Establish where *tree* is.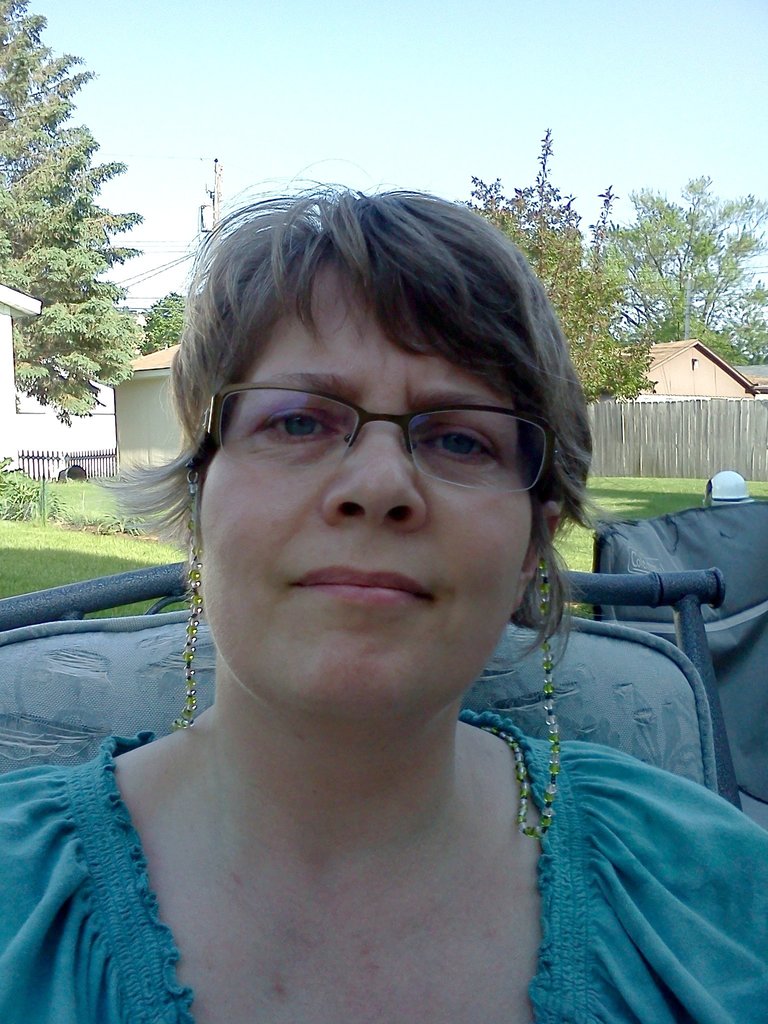
Established at x1=0, y1=0, x2=138, y2=424.
